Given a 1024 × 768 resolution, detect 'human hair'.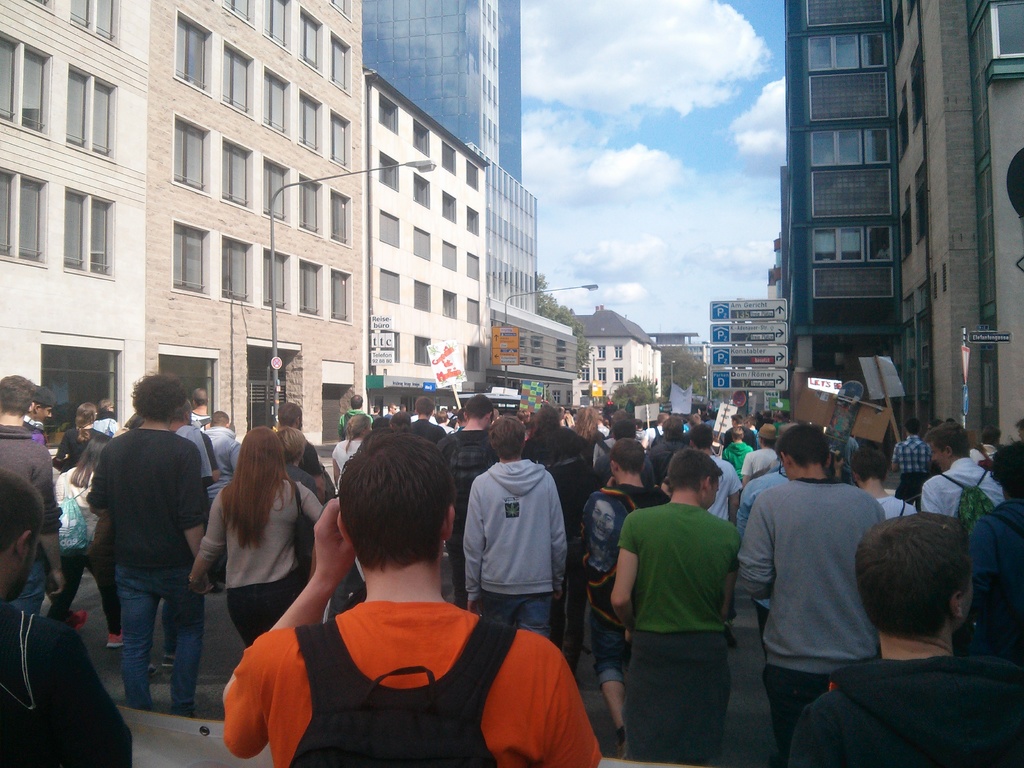
bbox=(74, 402, 96, 443).
